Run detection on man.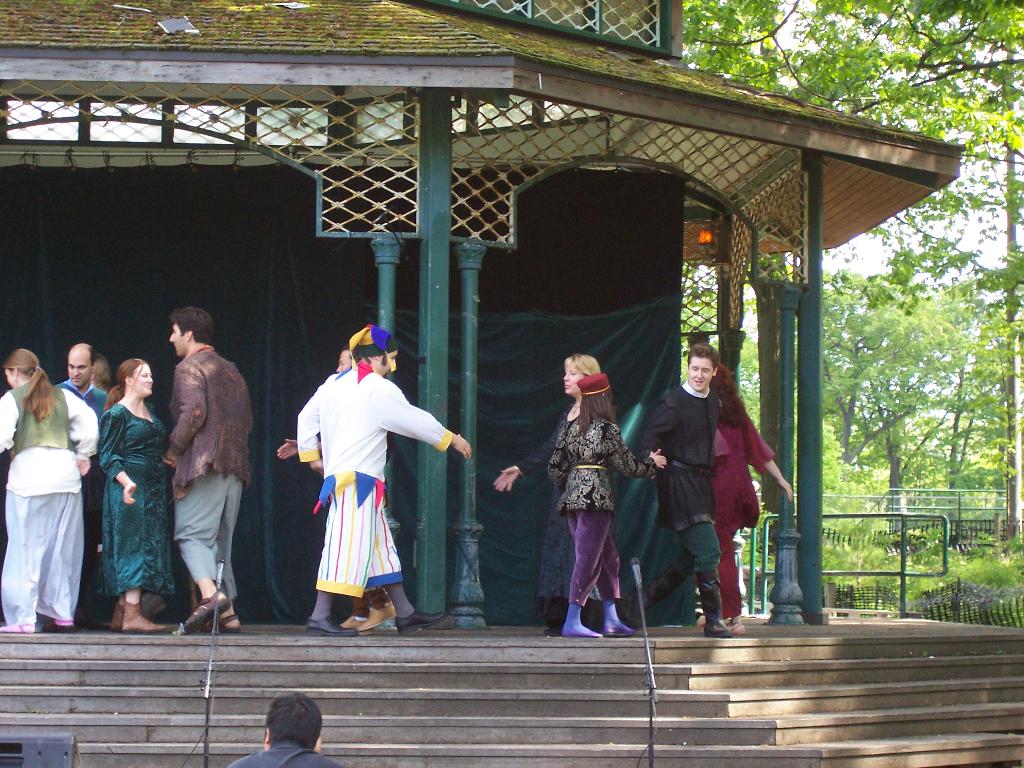
Result: (54,340,109,414).
